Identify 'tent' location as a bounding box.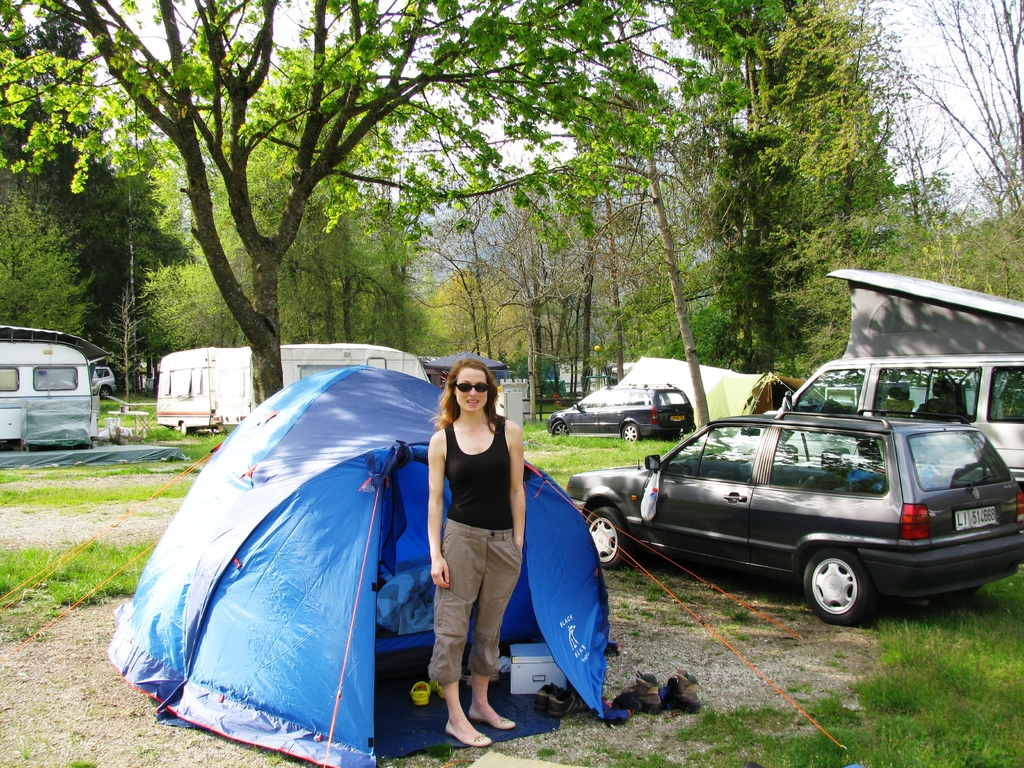
<box>219,343,442,391</box>.
